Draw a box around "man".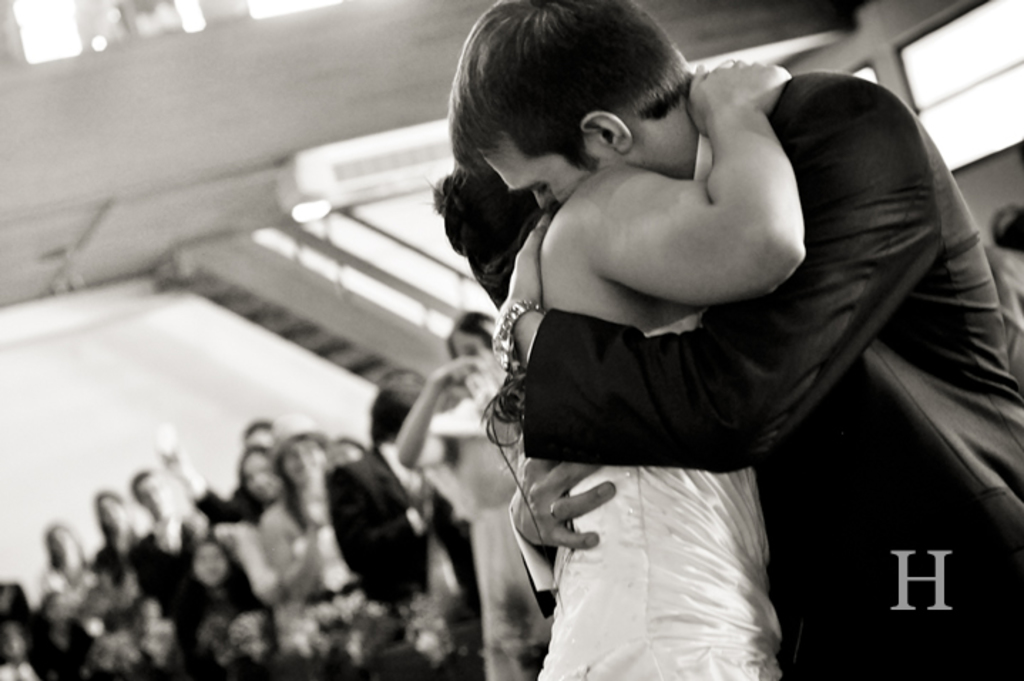
detection(120, 456, 258, 675).
